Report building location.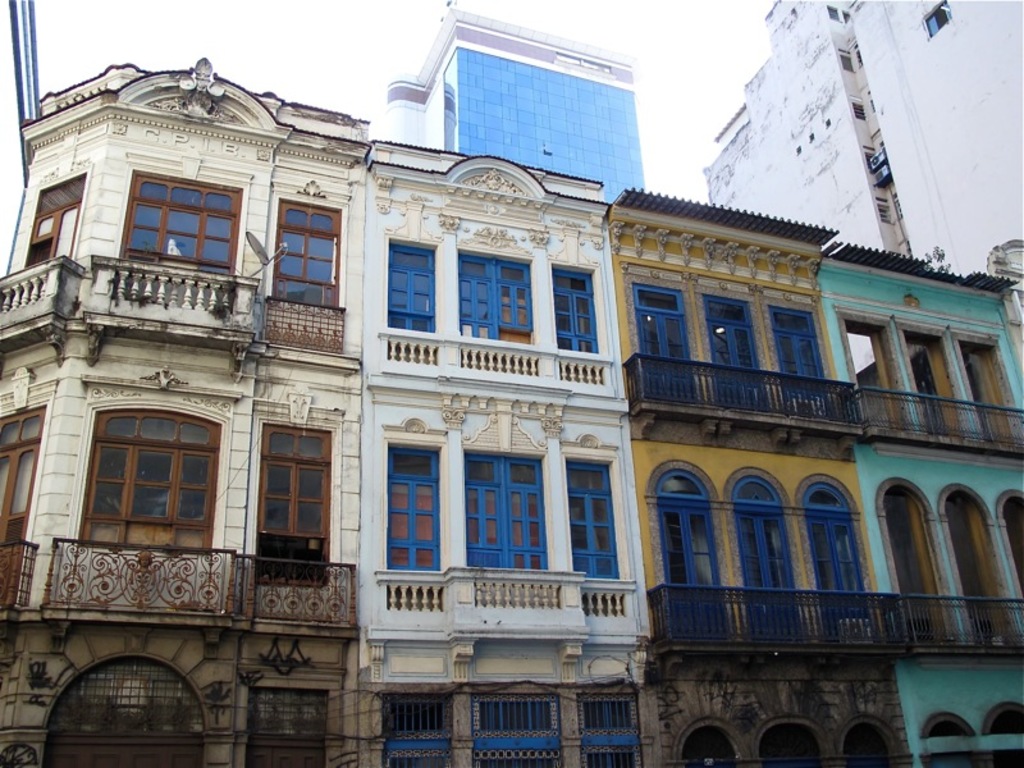
Report: 362,140,653,767.
